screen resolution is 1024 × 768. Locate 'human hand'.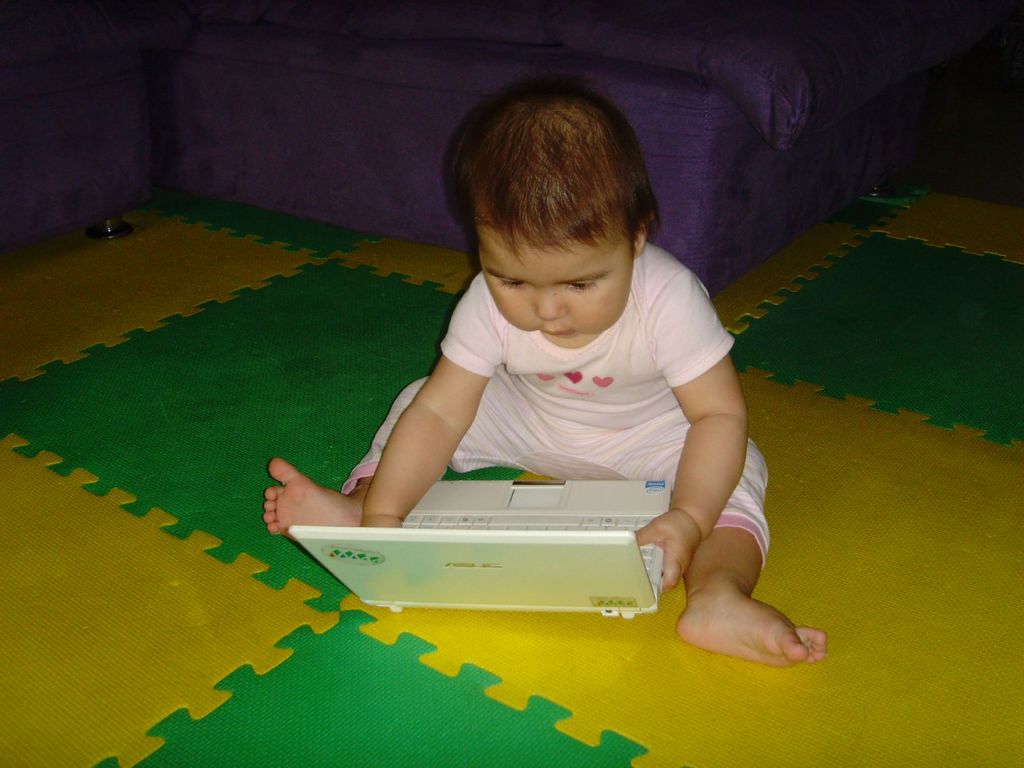
box(631, 509, 698, 591).
